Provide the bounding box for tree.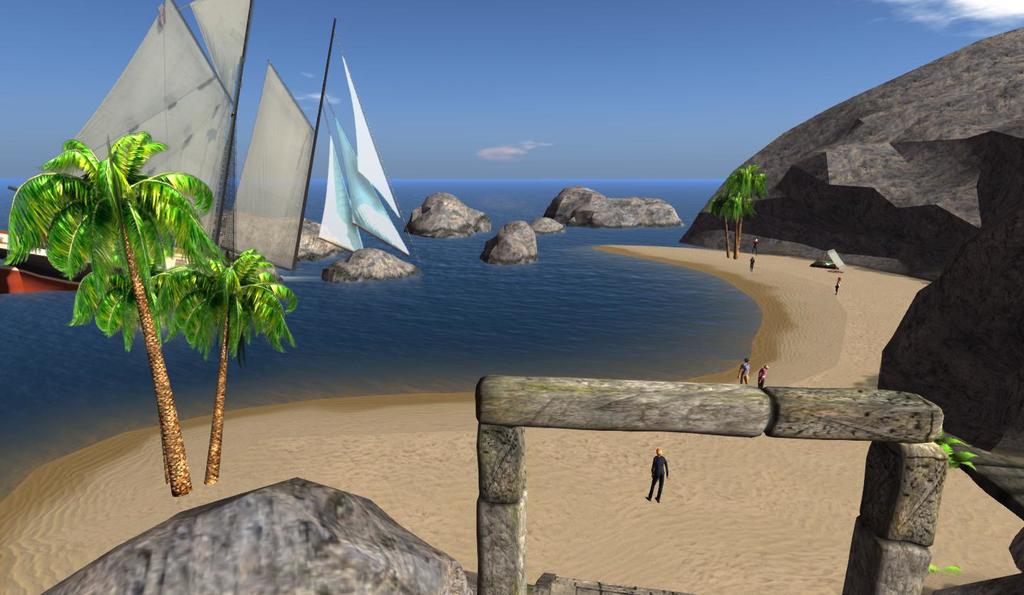
33,117,220,460.
